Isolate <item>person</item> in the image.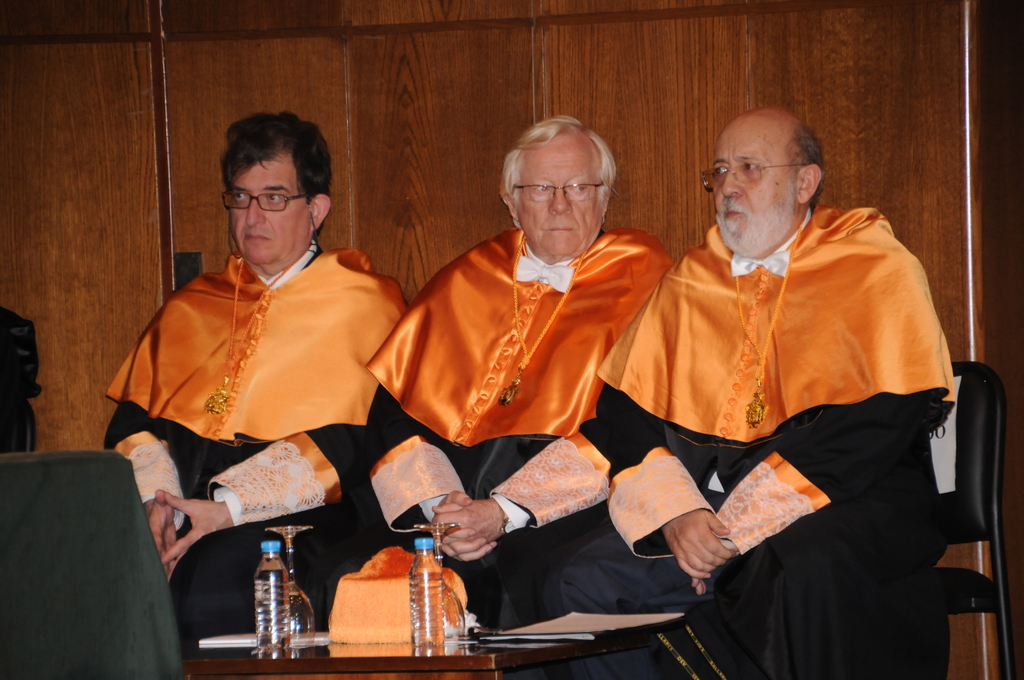
Isolated region: detection(102, 114, 408, 654).
